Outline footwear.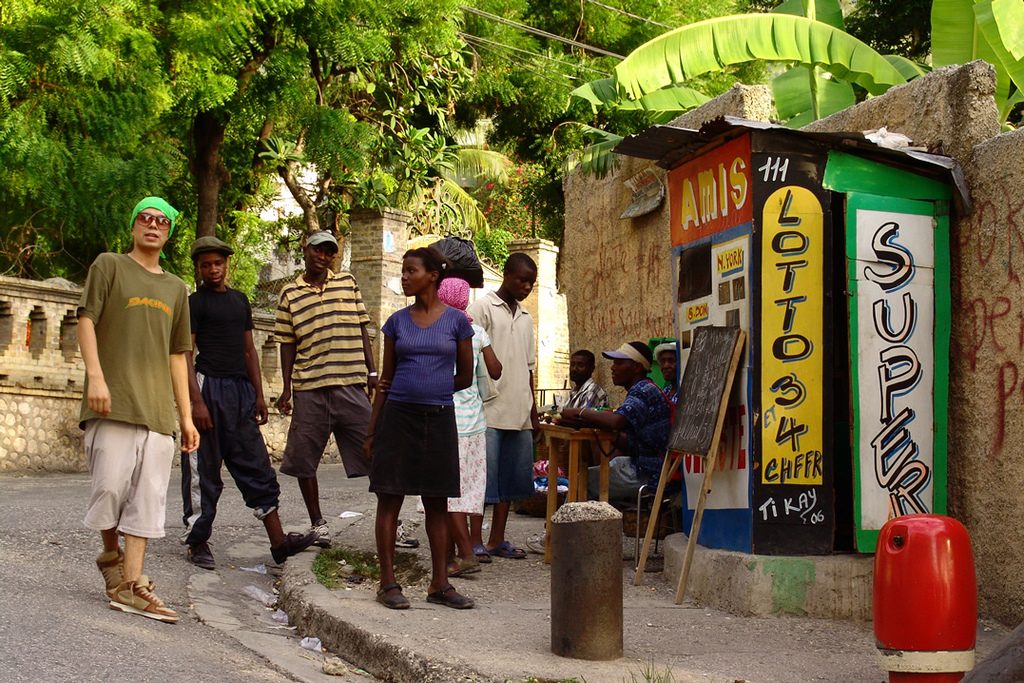
Outline: 472 545 493 562.
